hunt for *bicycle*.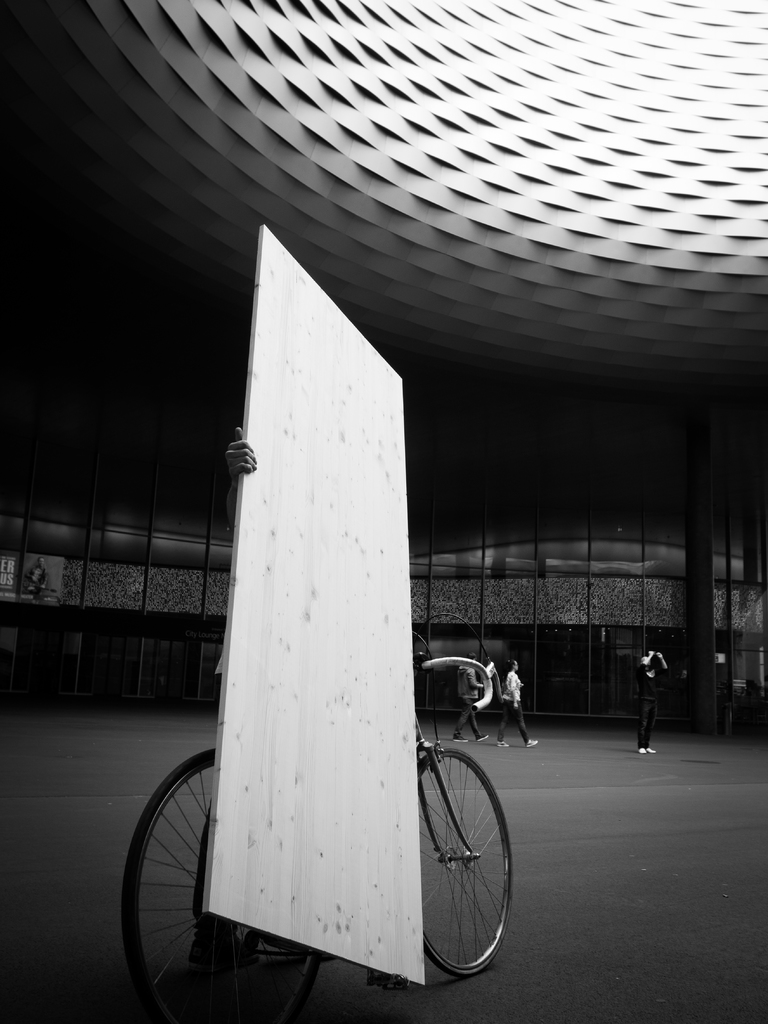
Hunted down at box=[129, 608, 542, 1023].
